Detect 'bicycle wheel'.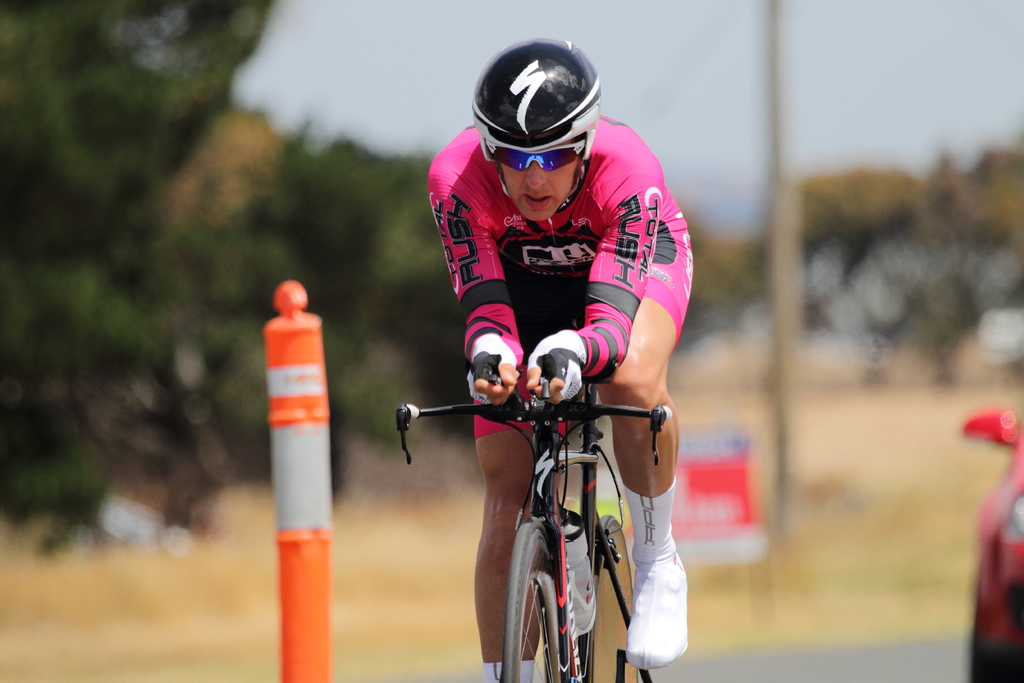
Detected at x1=505, y1=523, x2=559, y2=682.
